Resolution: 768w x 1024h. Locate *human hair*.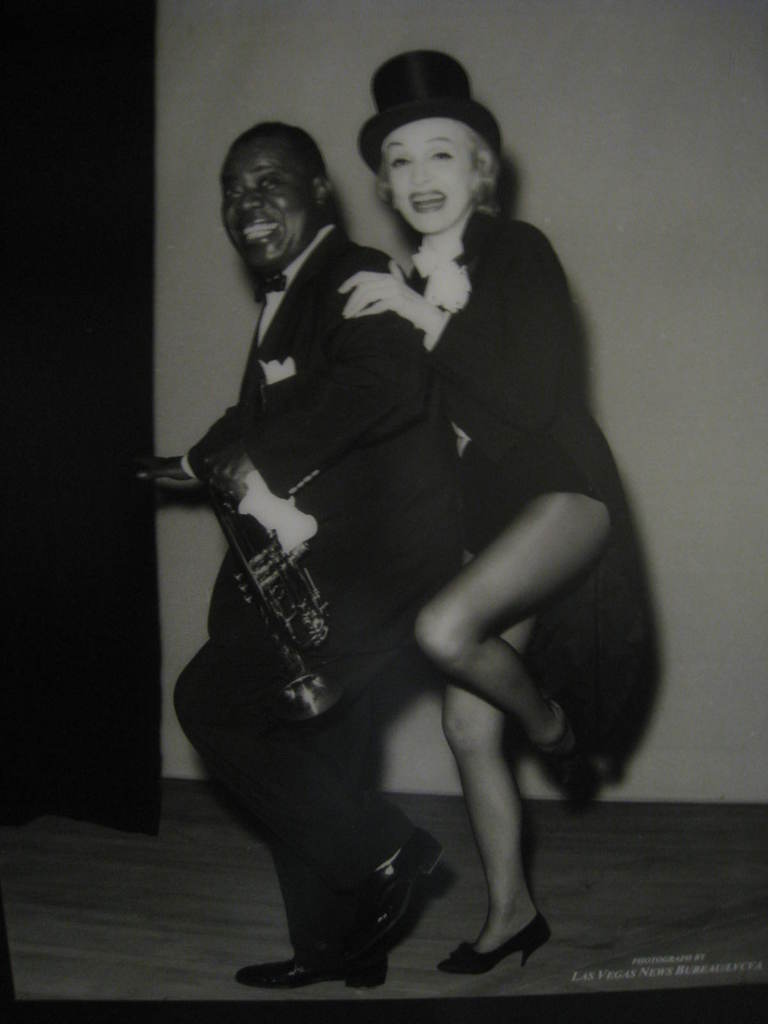
l=469, t=130, r=500, b=219.
